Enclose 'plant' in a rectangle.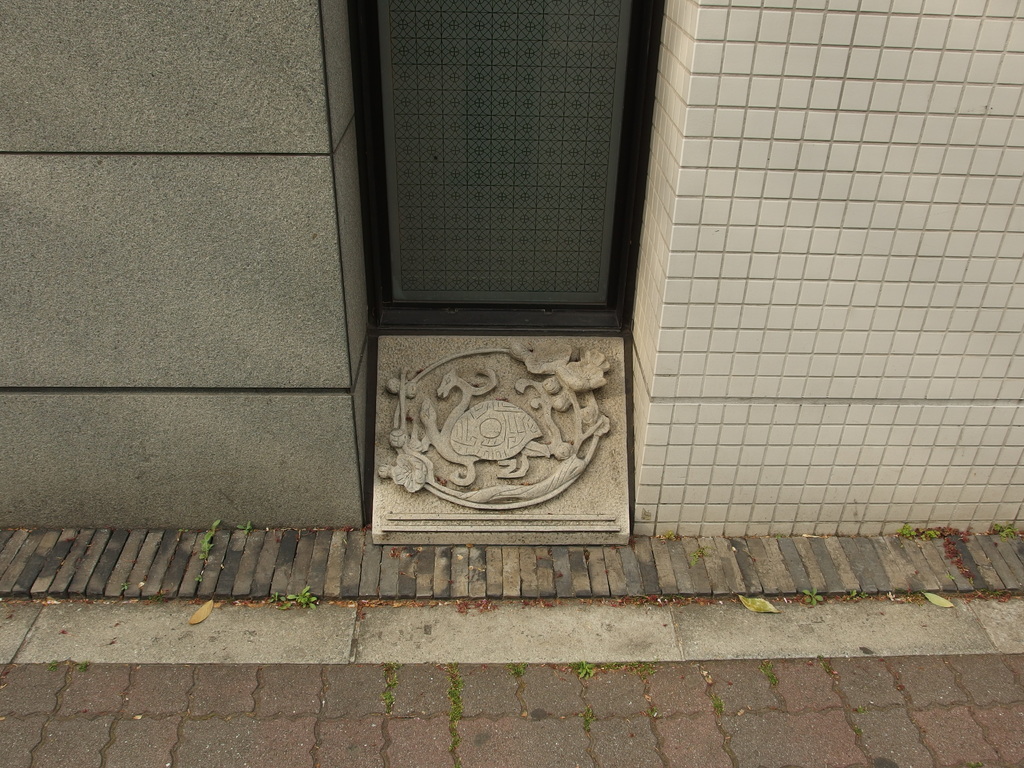
[x1=801, y1=580, x2=822, y2=612].
